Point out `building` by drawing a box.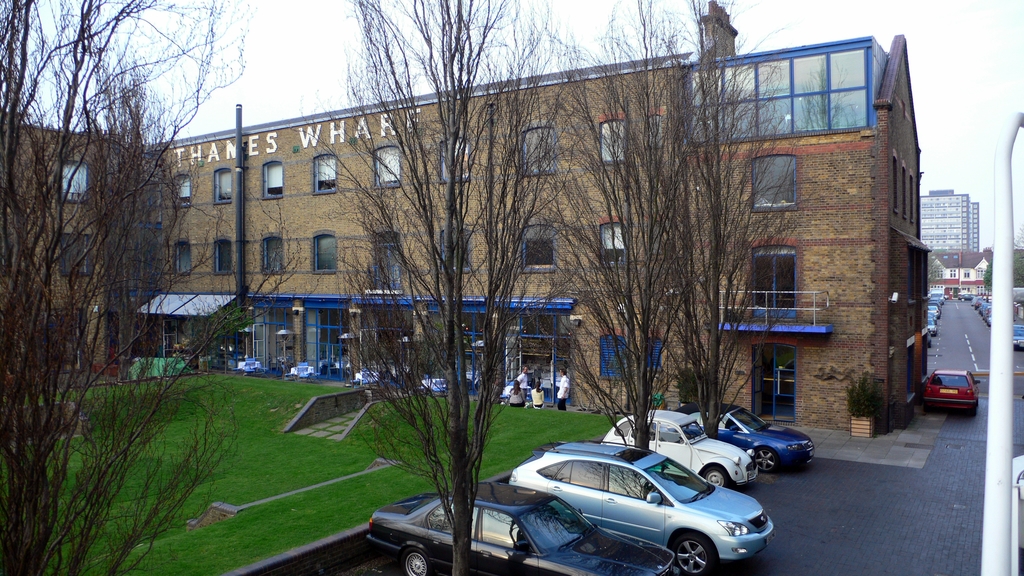
{"left": 929, "top": 246, "right": 993, "bottom": 298}.
